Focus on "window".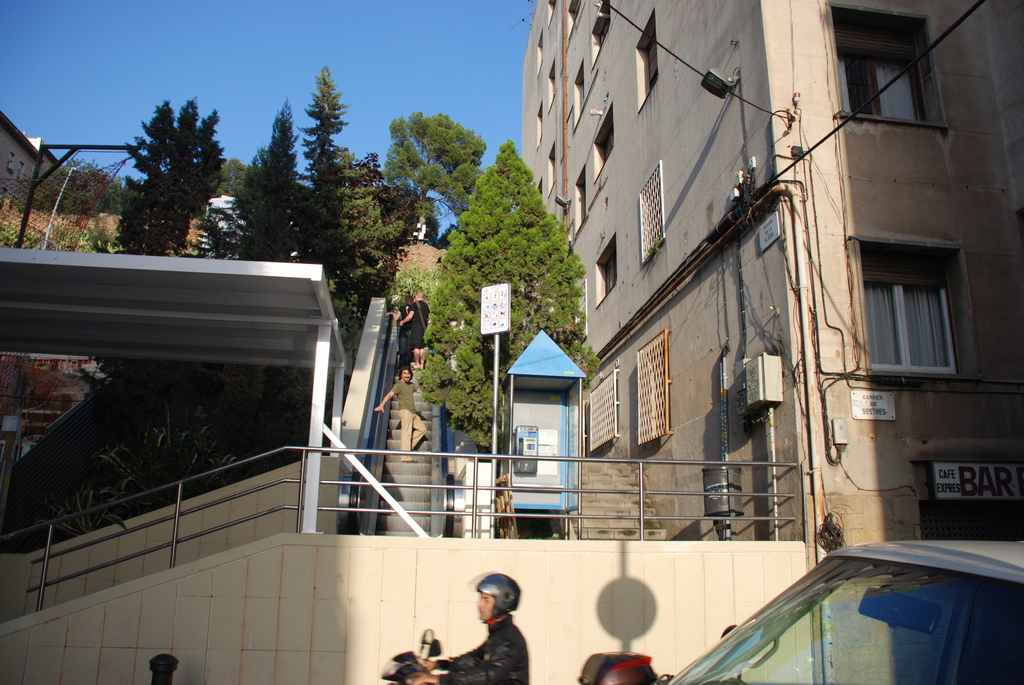
Focused at <bbox>858, 236, 983, 382</bbox>.
